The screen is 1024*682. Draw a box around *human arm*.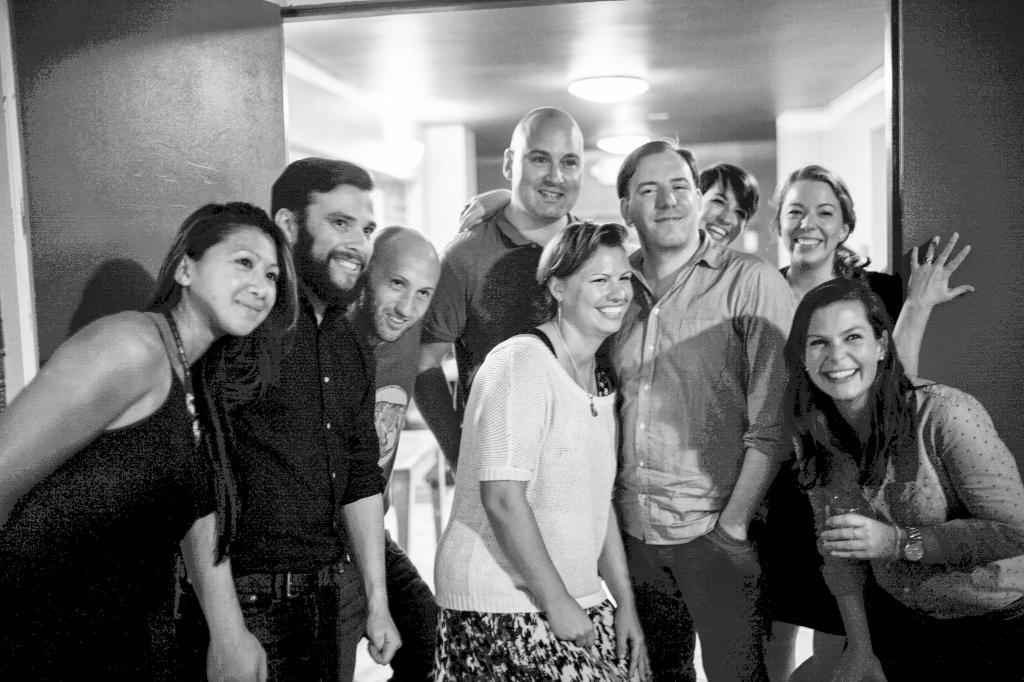
locate(18, 279, 175, 520).
